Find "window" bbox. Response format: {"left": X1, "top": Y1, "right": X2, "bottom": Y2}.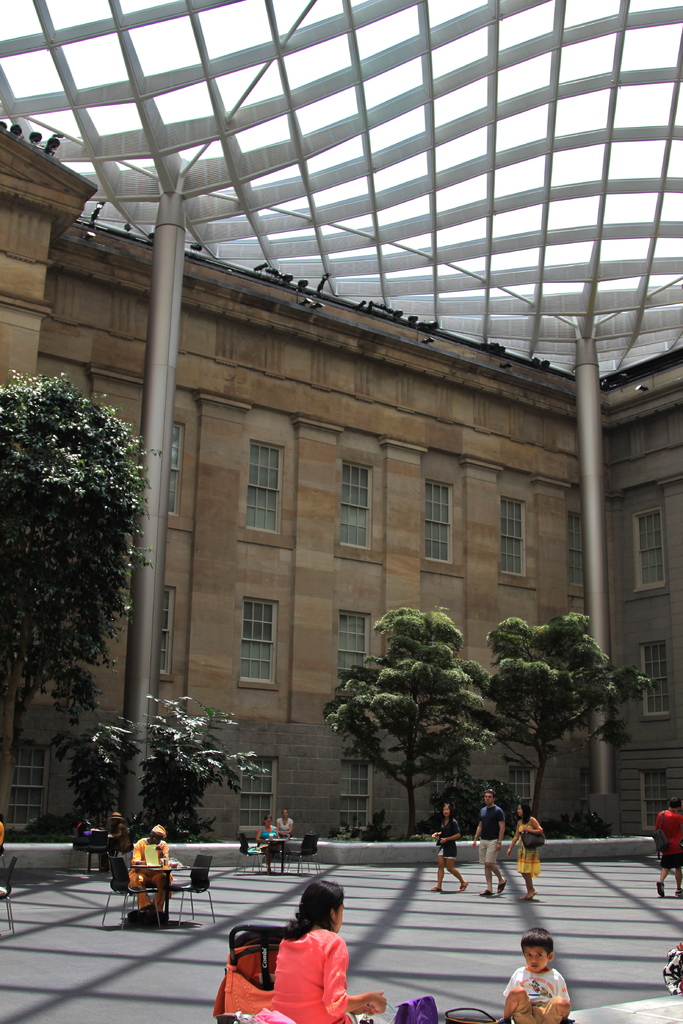
{"left": 4, "top": 748, "right": 55, "bottom": 824}.
